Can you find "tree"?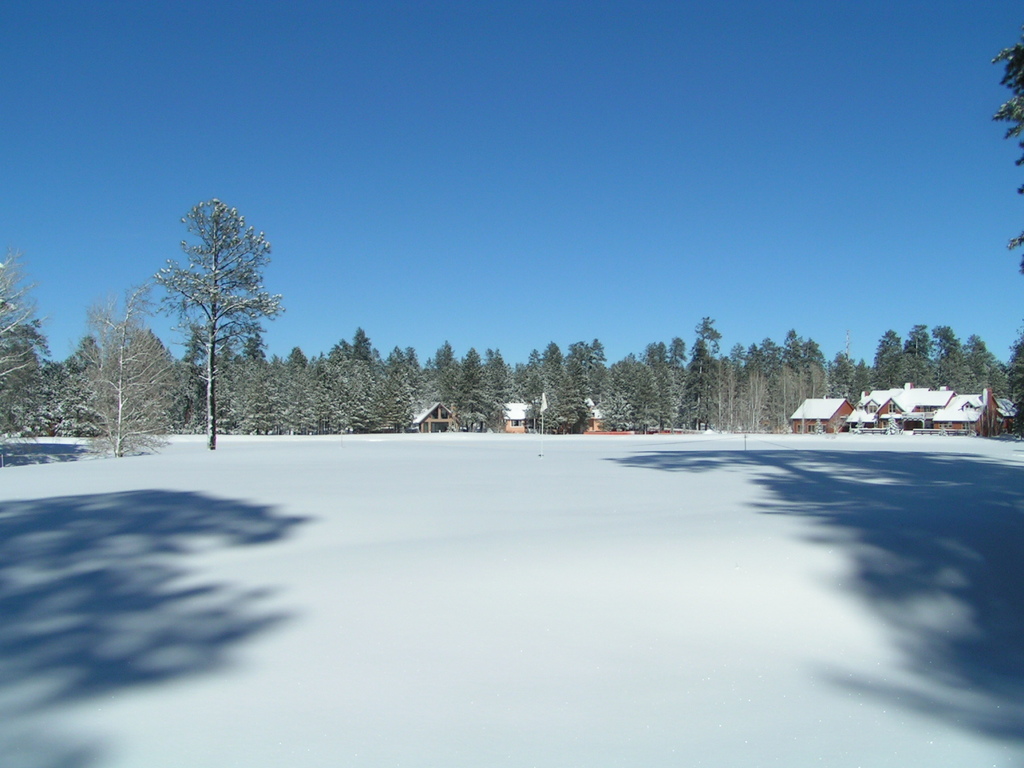
Yes, bounding box: select_region(0, 245, 50, 458).
